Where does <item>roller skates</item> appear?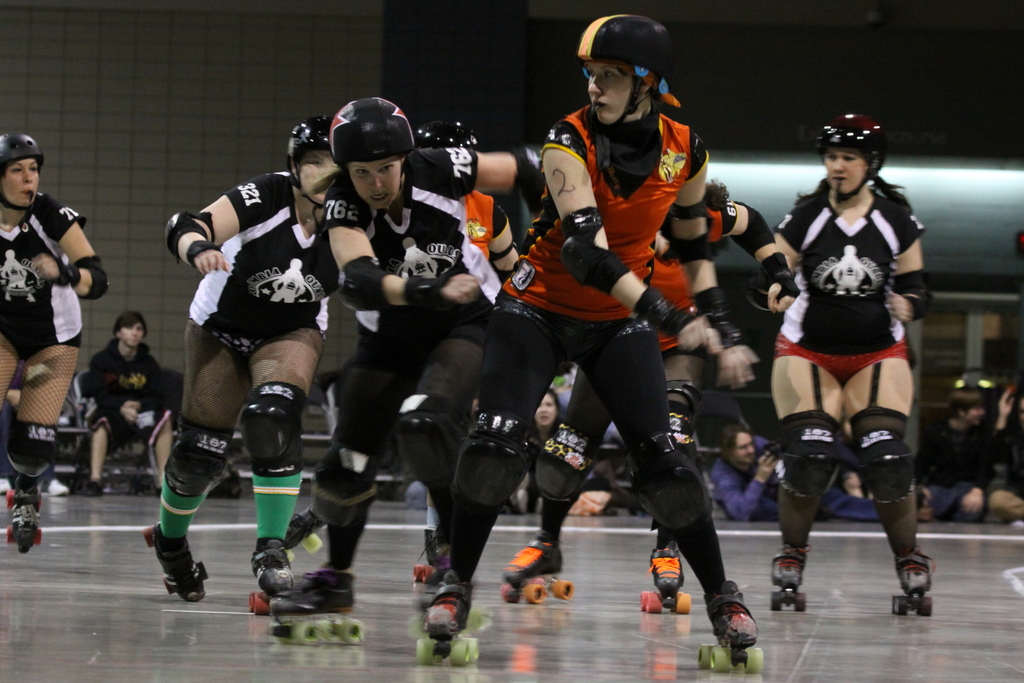
Appears at {"left": 416, "top": 572, "right": 480, "bottom": 662}.
